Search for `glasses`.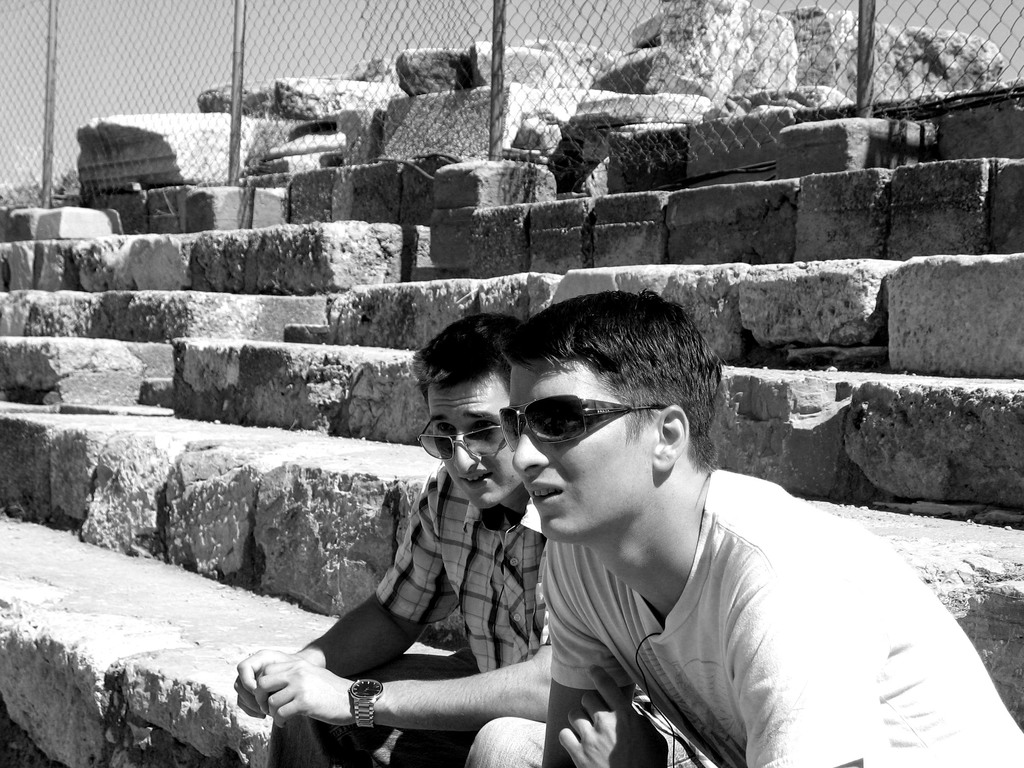
Found at 417,407,511,467.
